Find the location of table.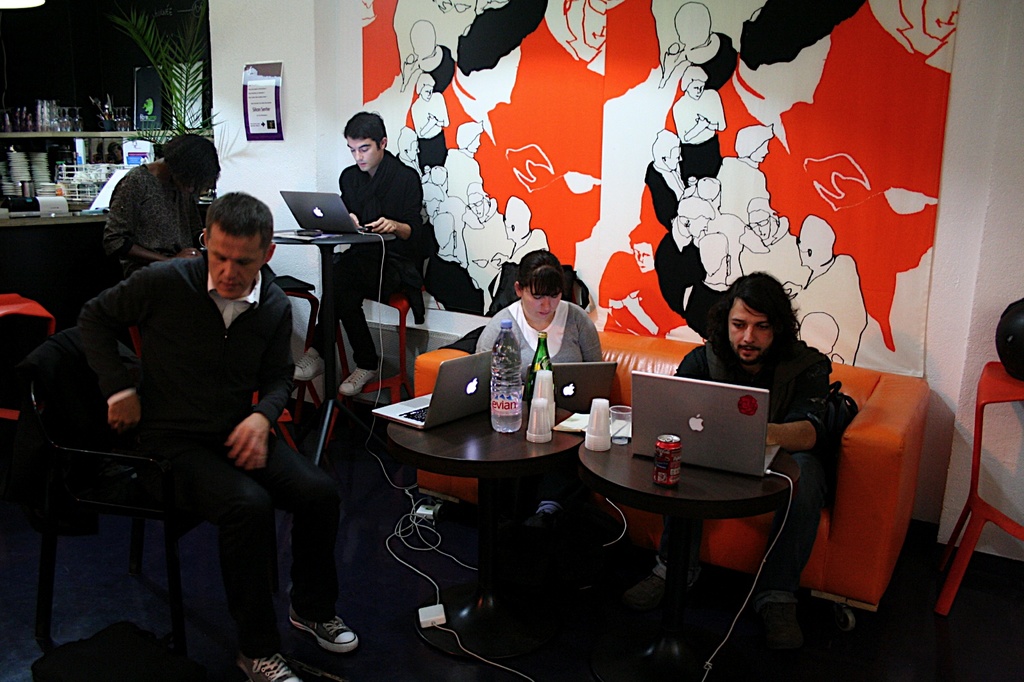
Location: bbox(544, 381, 832, 630).
